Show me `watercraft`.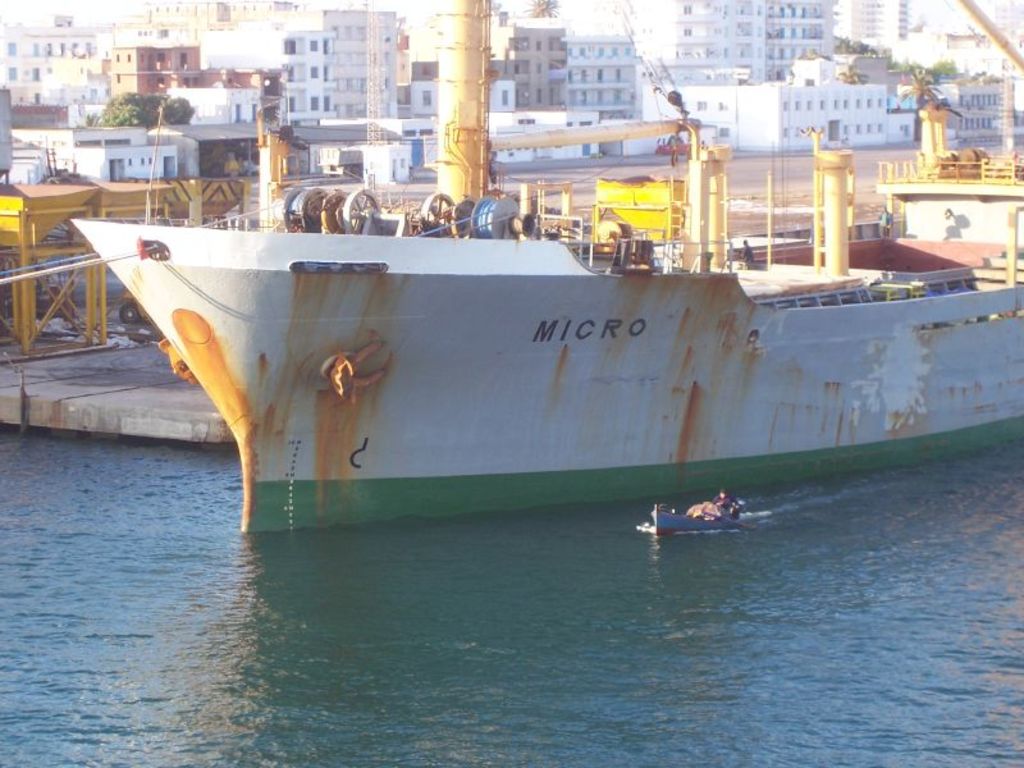
`watercraft` is here: <bbox>65, 122, 1023, 531</bbox>.
